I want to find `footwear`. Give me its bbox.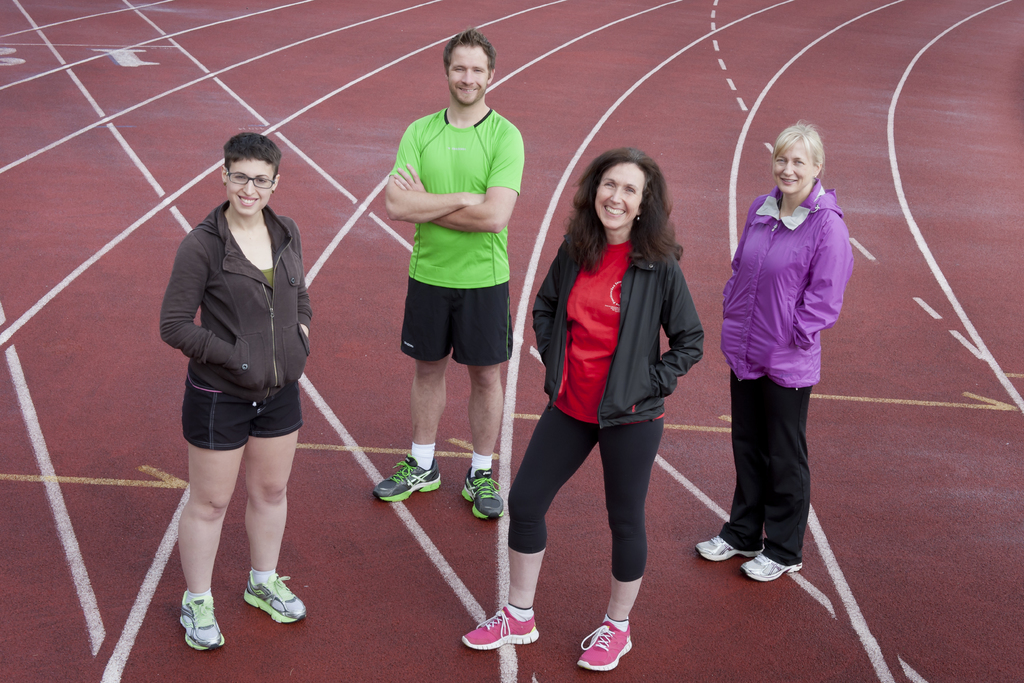
Rect(573, 612, 642, 680).
